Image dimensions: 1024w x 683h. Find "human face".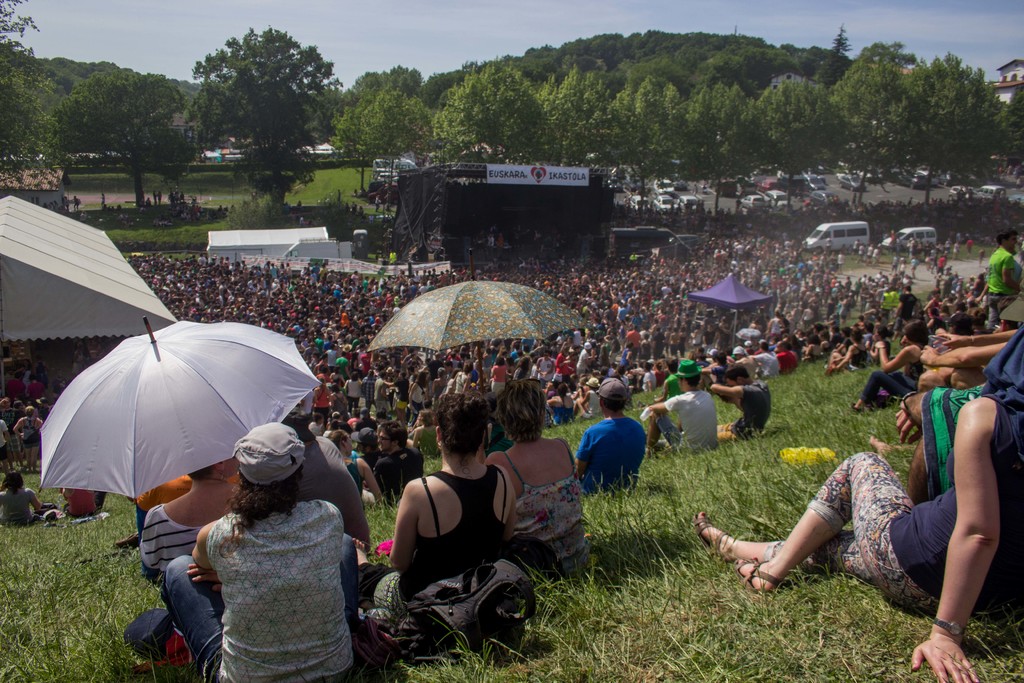
box(419, 415, 420, 427).
